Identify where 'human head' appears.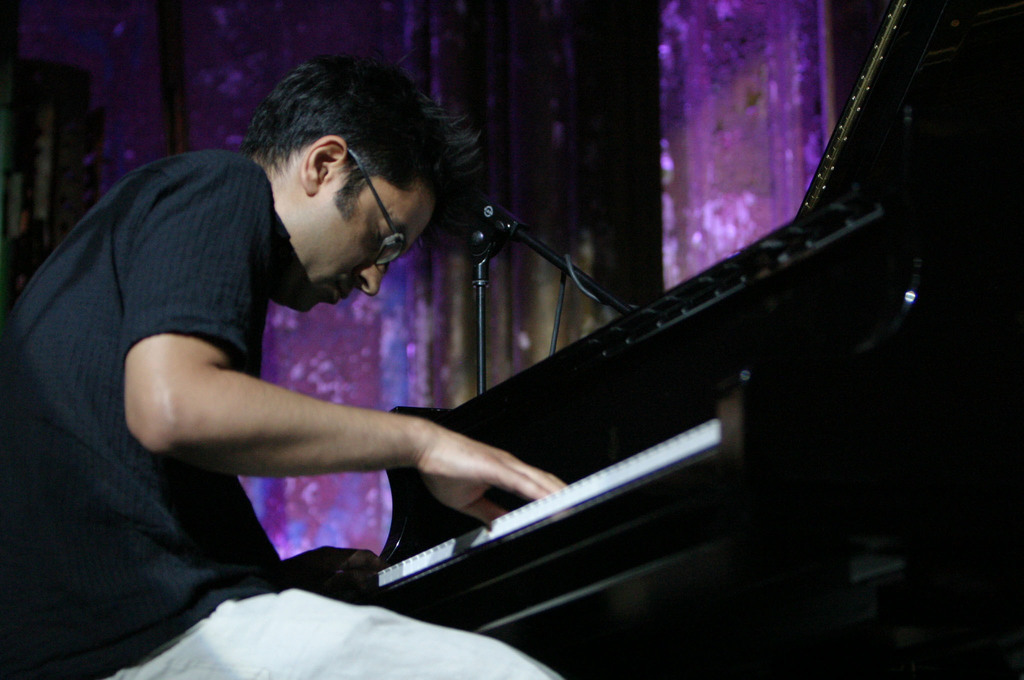
Appears at bbox=[230, 62, 474, 284].
